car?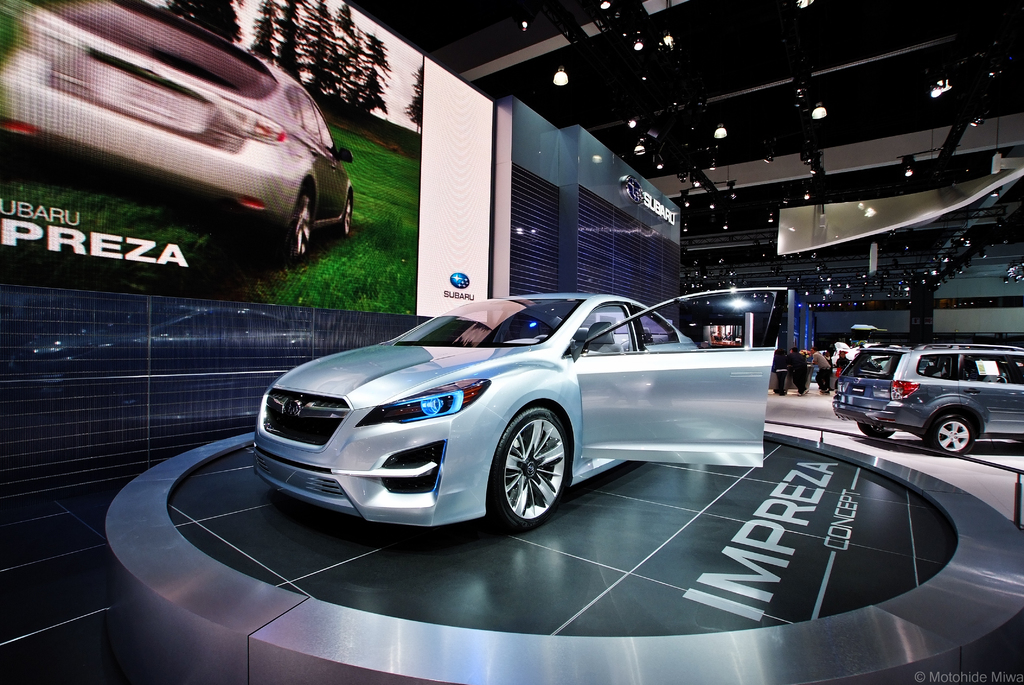
x1=0 y1=0 x2=356 y2=264
